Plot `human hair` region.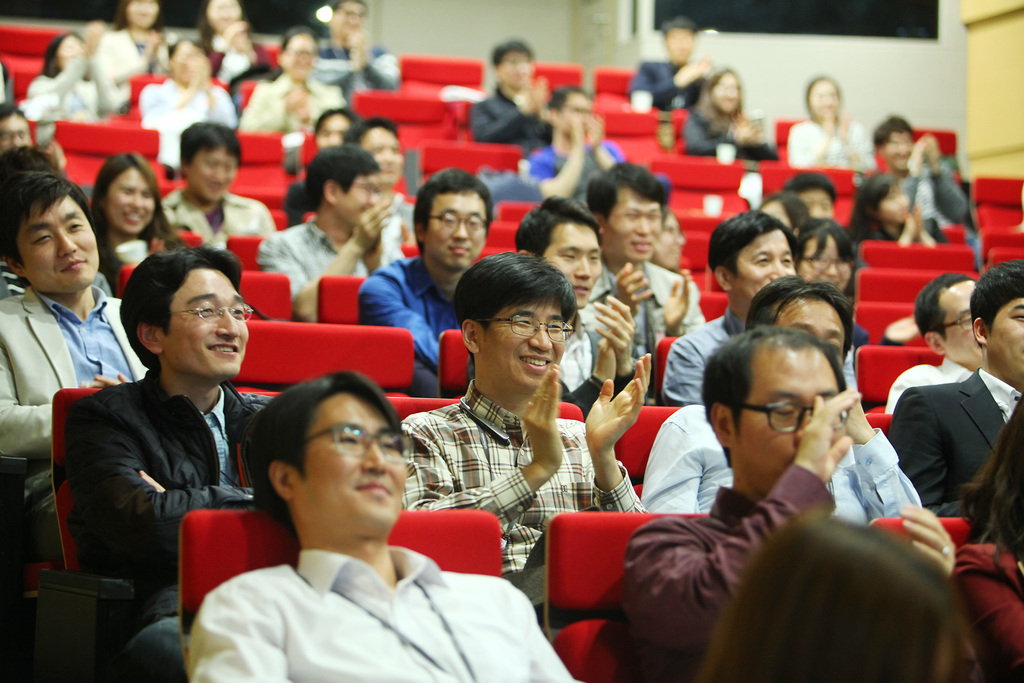
Plotted at (913,273,973,338).
